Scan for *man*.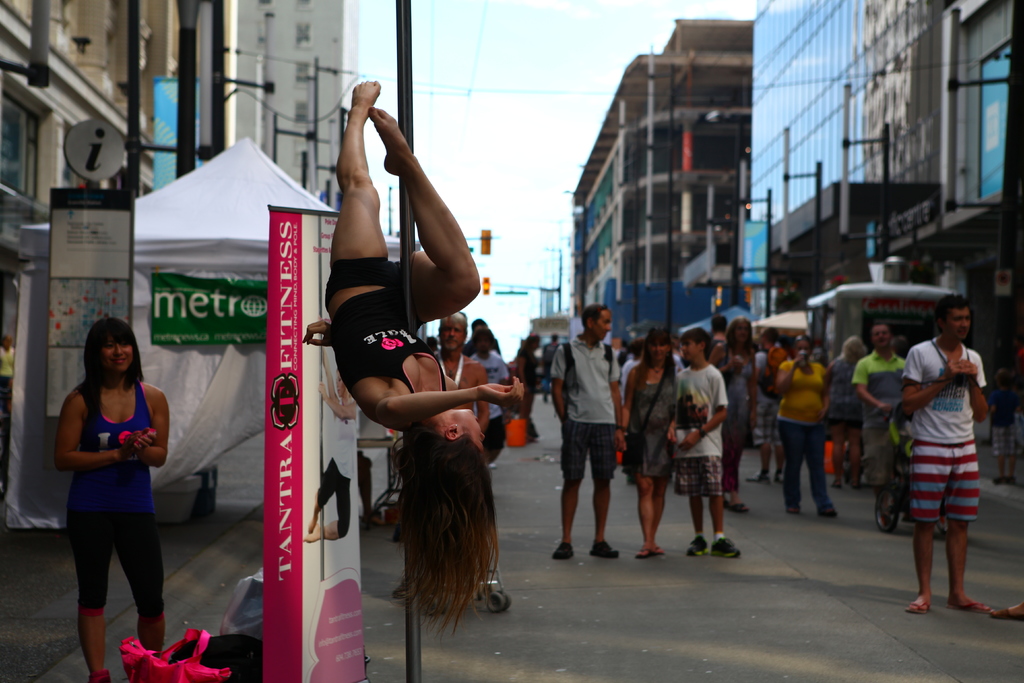
Scan result: {"left": 461, "top": 330, "right": 517, "bottom": 463}.
